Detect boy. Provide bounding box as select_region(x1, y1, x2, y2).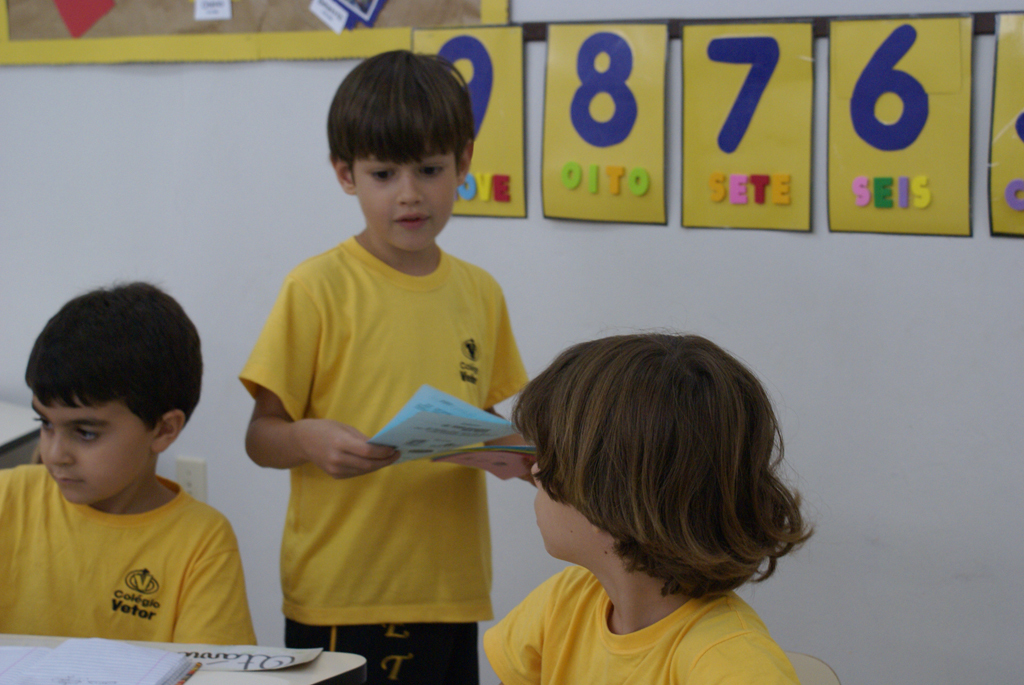
select_region(1, 278, 252, 655).
